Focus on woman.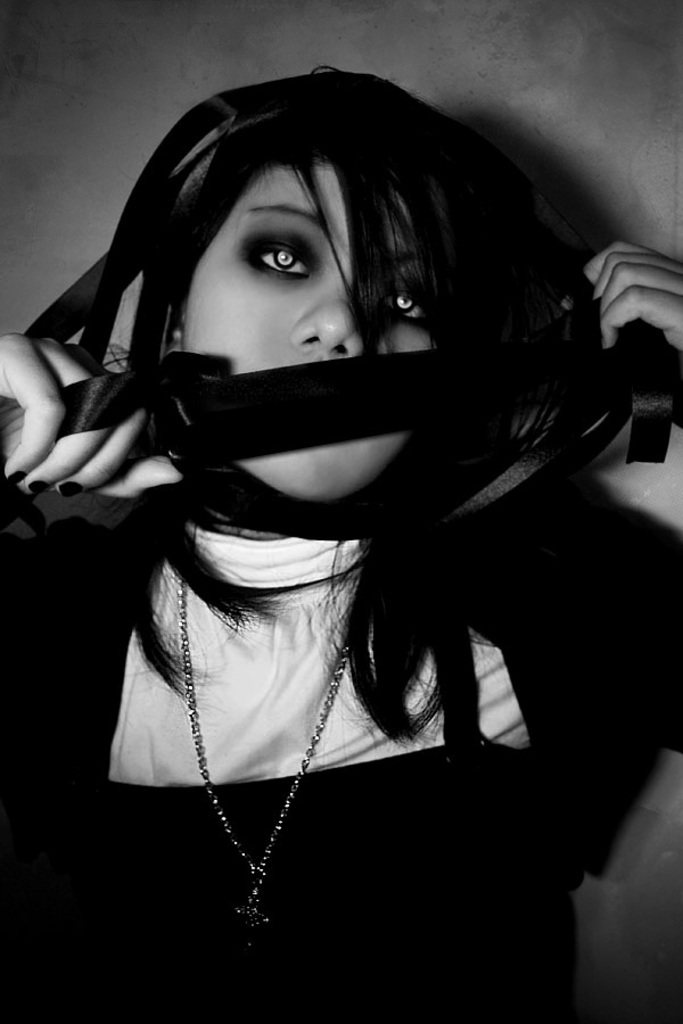
Focused at box=[14, 31, 635, 958].
